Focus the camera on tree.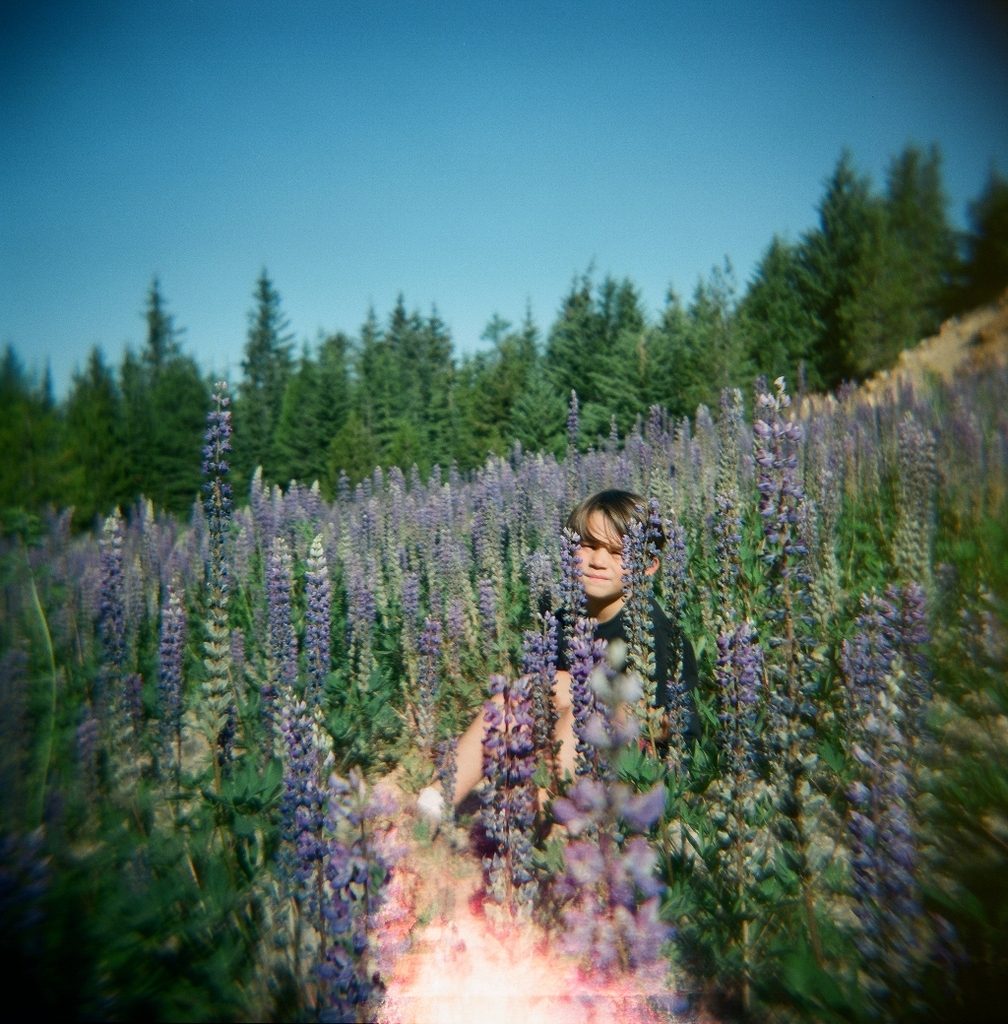
Focus region: <box>210,247,346,495</box>.
